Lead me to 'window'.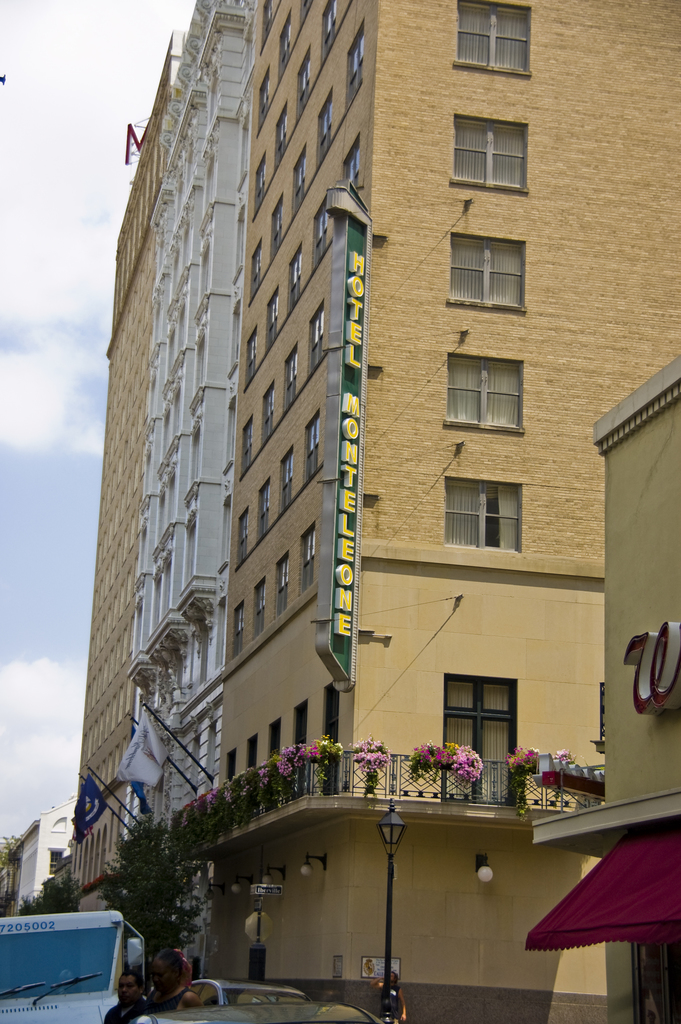
Lead to box=[259, 474, 272, 546].
